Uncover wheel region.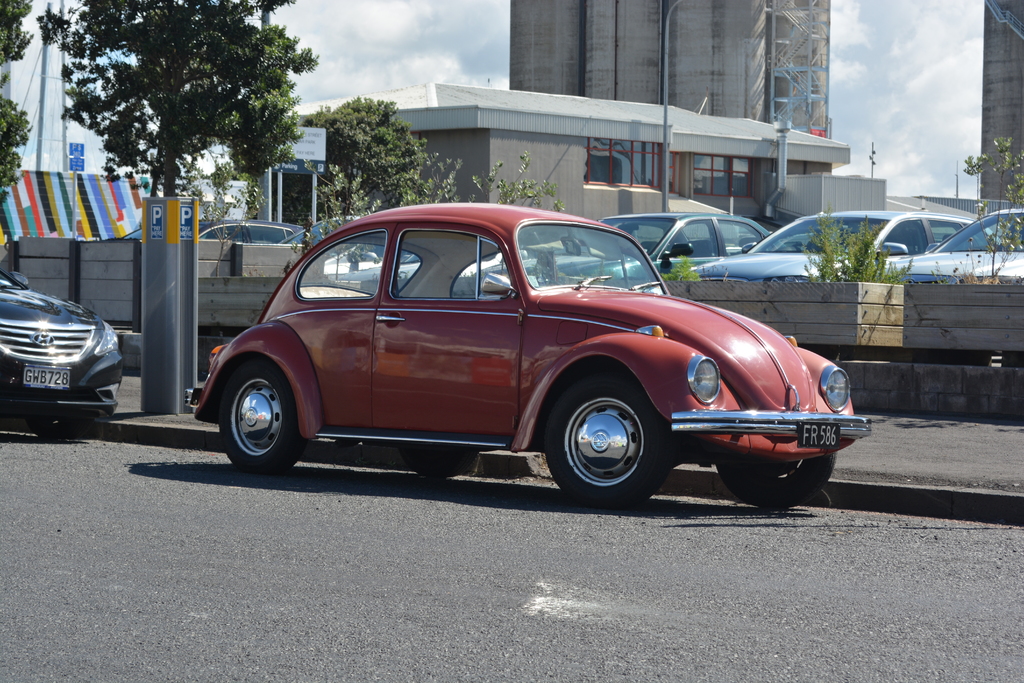
Uncovered: 221,360,305,475.
